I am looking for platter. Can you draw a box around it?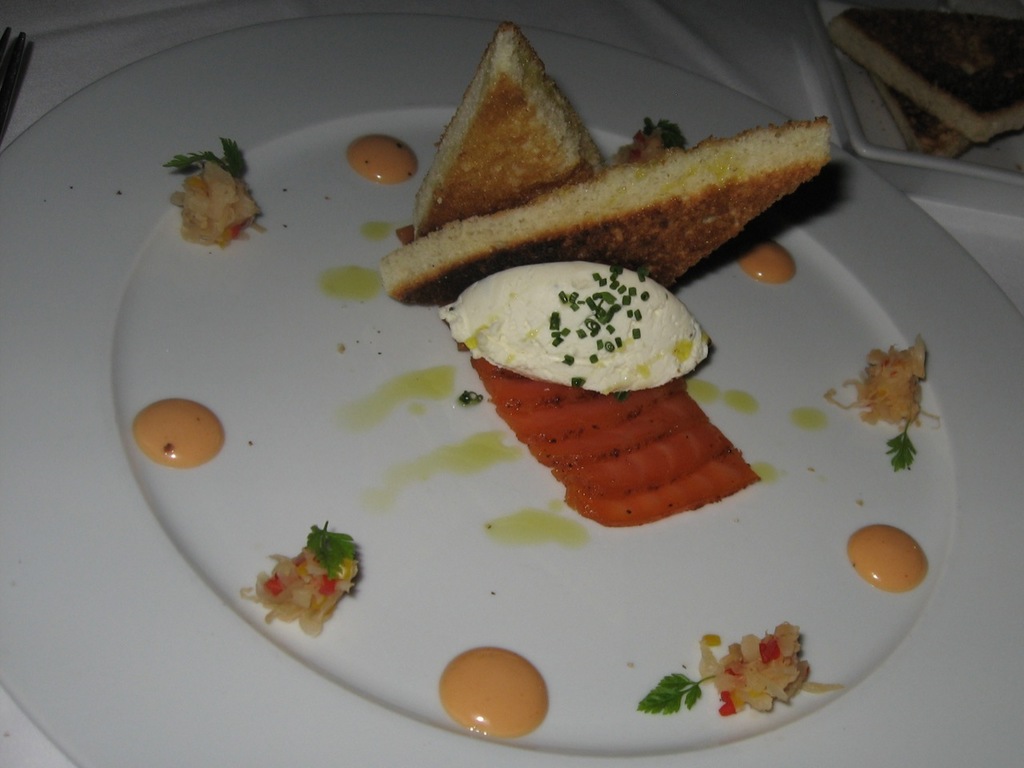
Sure, the bounding box is [0,14,1023,767].
